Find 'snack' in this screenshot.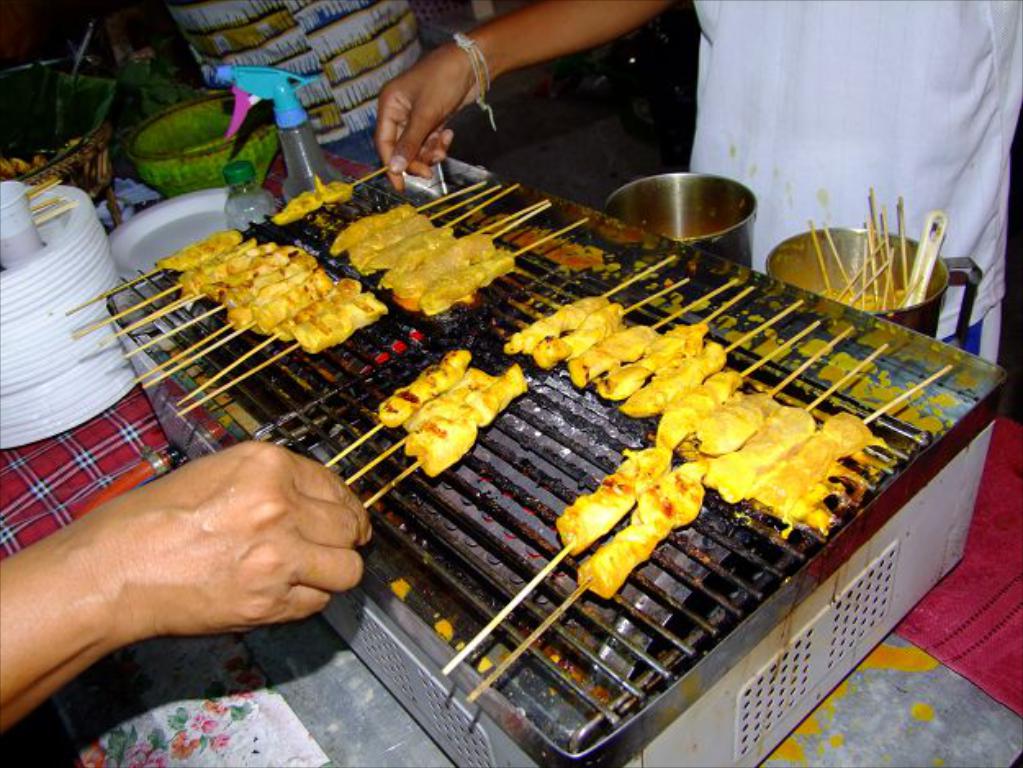
The bounding box for 'snack' is 378 347 525 477.
